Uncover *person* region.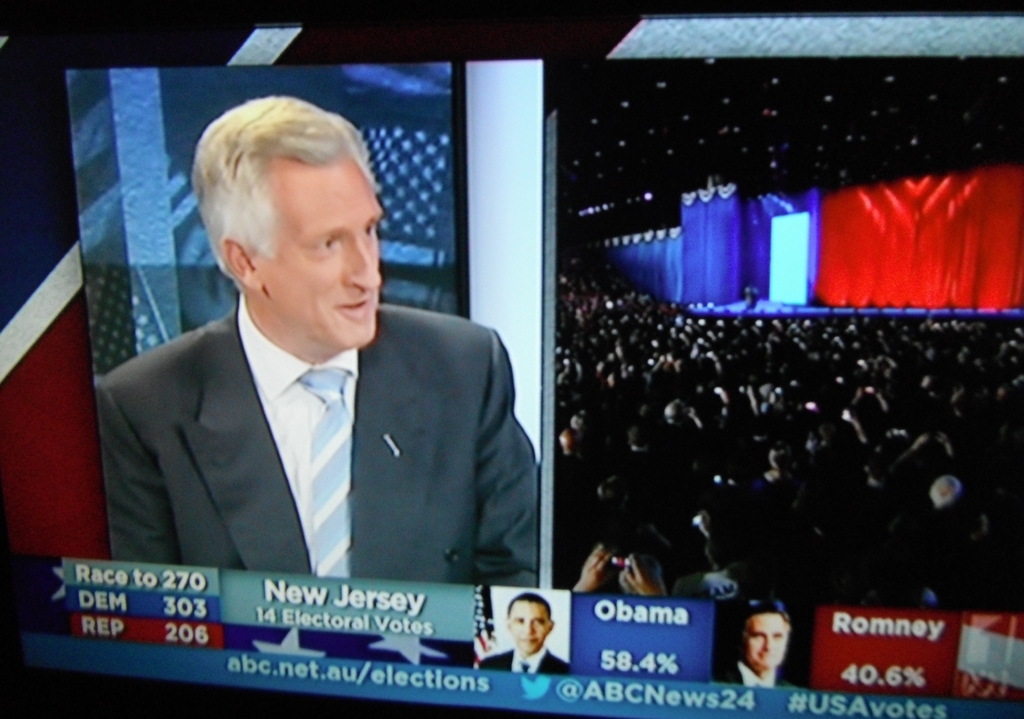
Uncovered: [95,92,543,590].
